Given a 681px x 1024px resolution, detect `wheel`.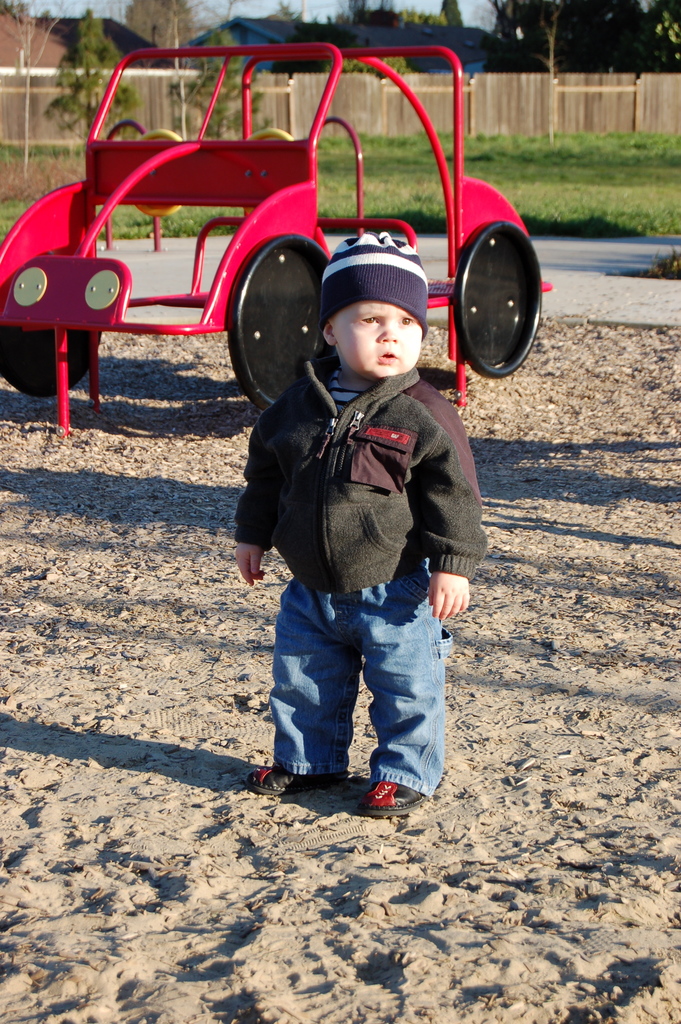
Rect(229, 235, 329, 413).
